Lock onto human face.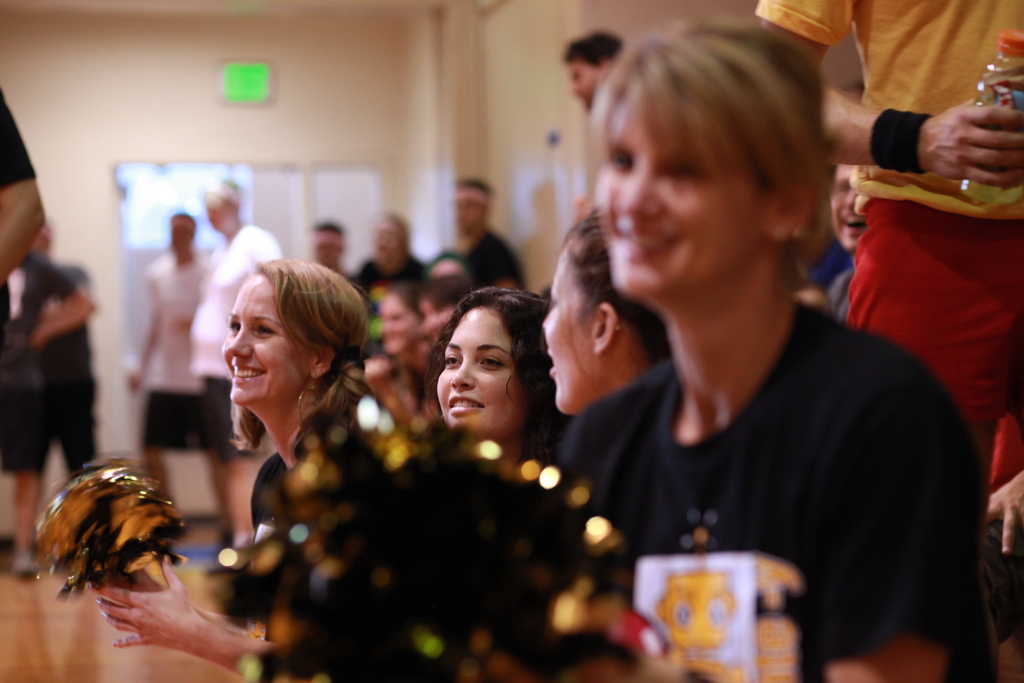
Locked: (left=567, top=62, right=598, bottom=109).
